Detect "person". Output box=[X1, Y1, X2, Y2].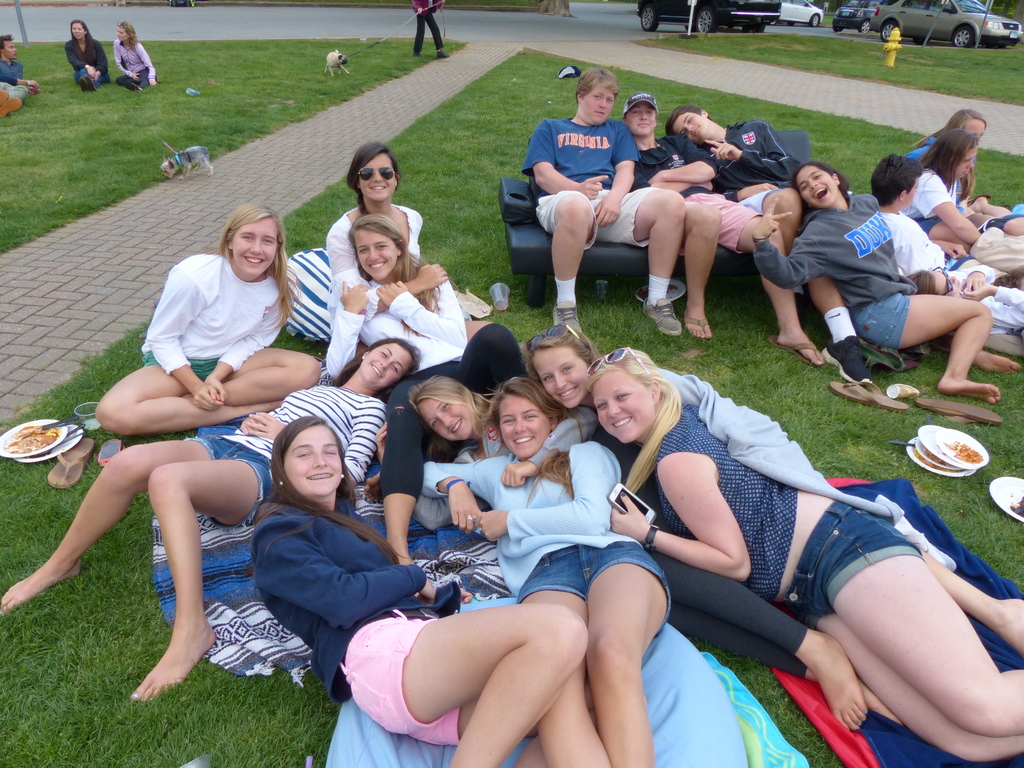
box=[614, 326, 984, 746].
